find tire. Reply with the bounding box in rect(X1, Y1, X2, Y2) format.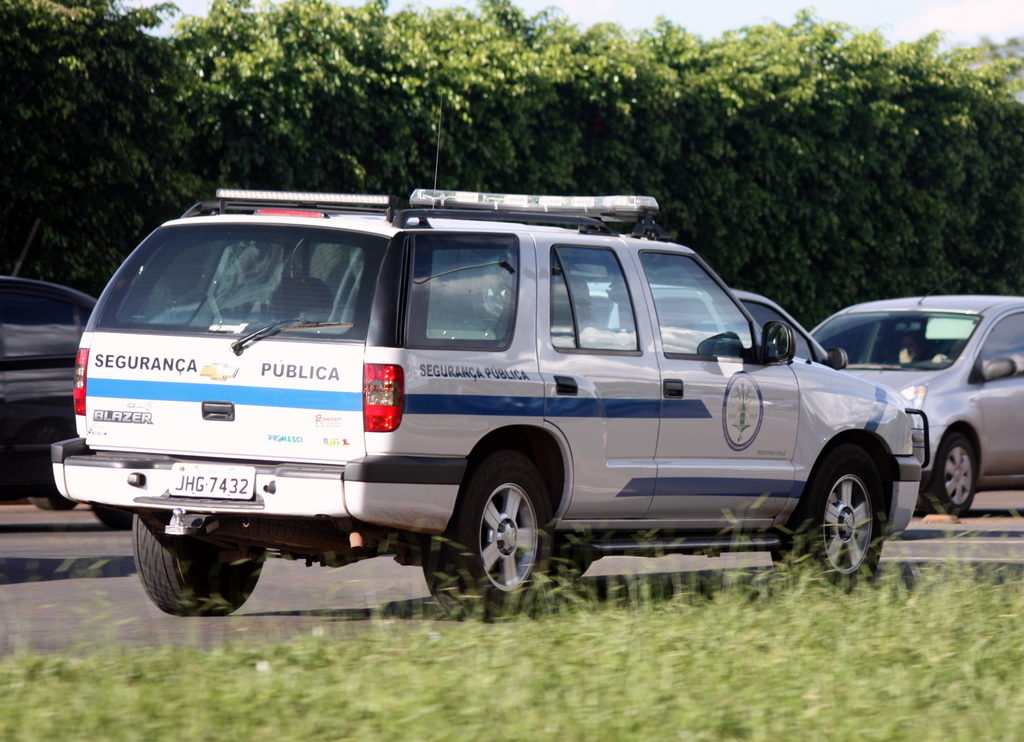
rect(774, 442, 882, 589).
